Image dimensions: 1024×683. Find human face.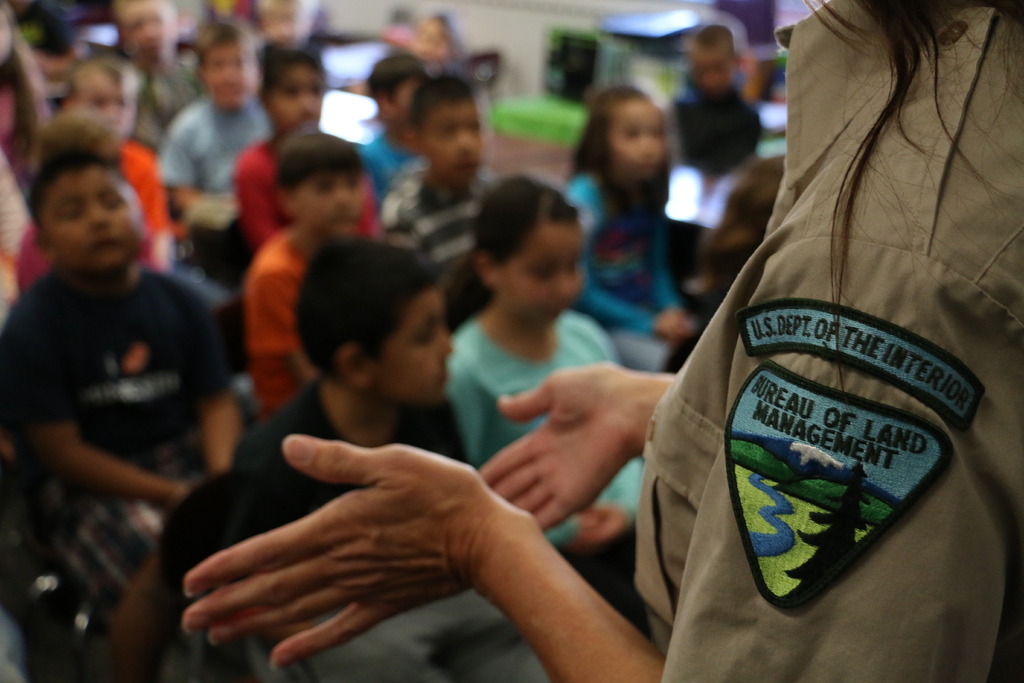
(x1=86, y1=72, x2=142, y2=139).
